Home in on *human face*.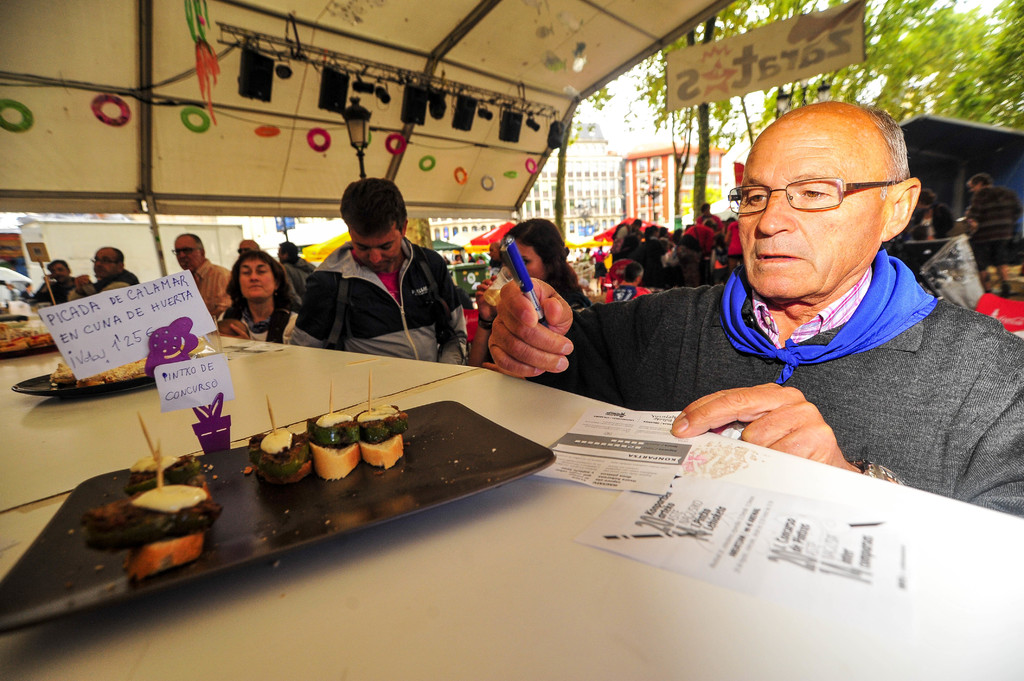
Homed in at (left=236, top=253, right=278, bottom=294).
